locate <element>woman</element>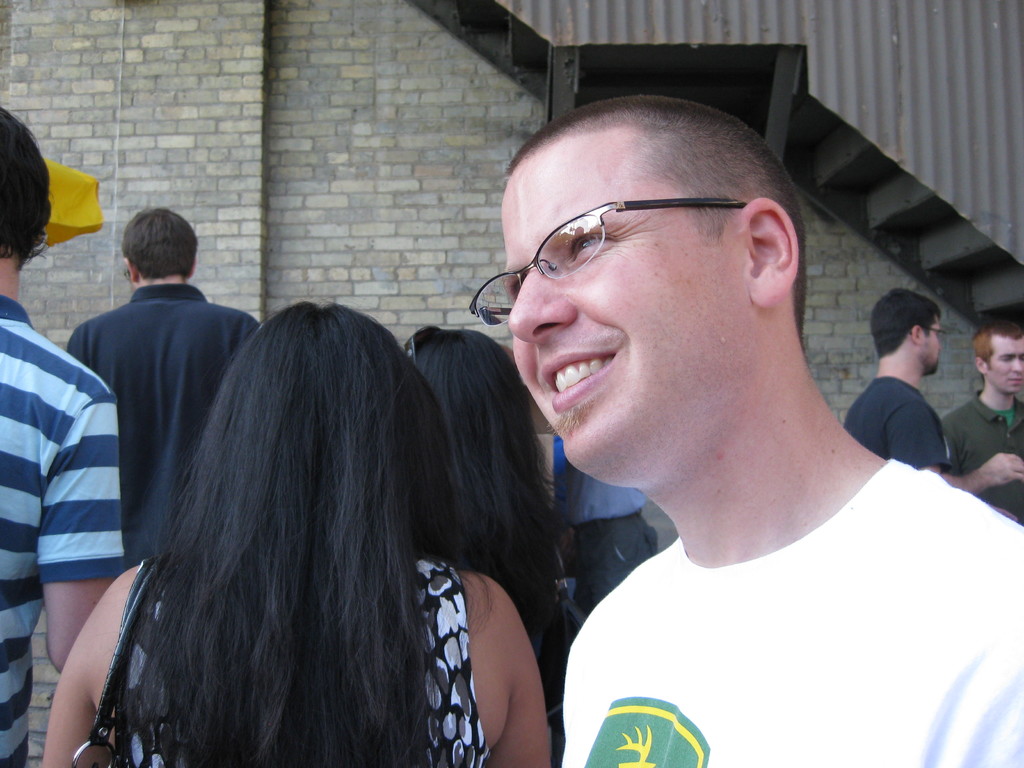
{"x1": 40, "y1": 295, "x2": 553, "y2": 767}
